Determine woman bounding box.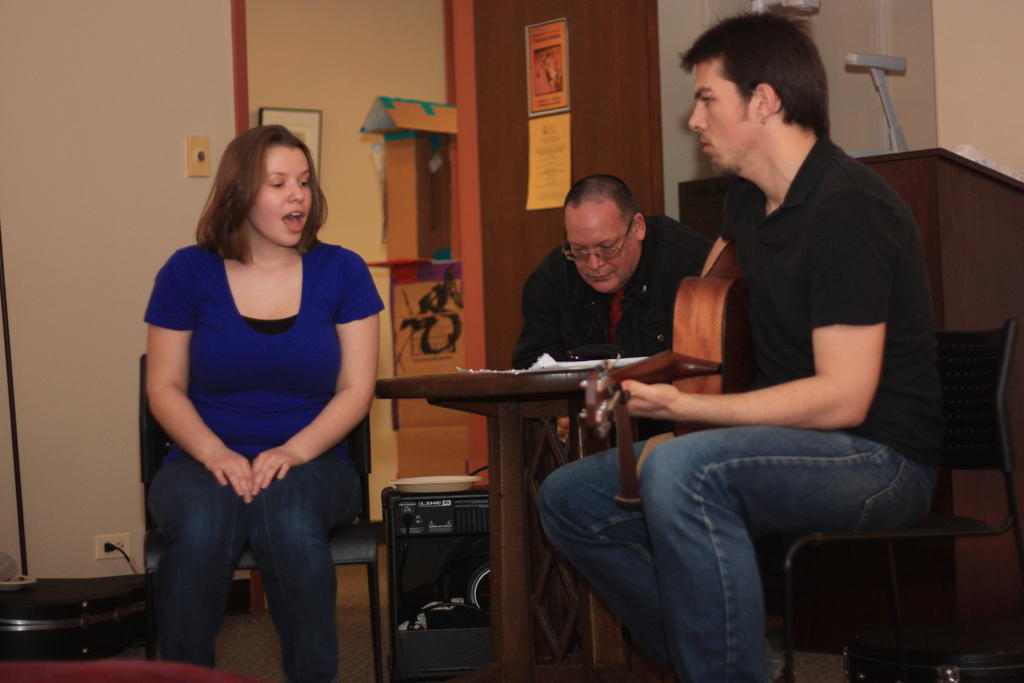
Determined: locate(137, 110, 390, 668).
